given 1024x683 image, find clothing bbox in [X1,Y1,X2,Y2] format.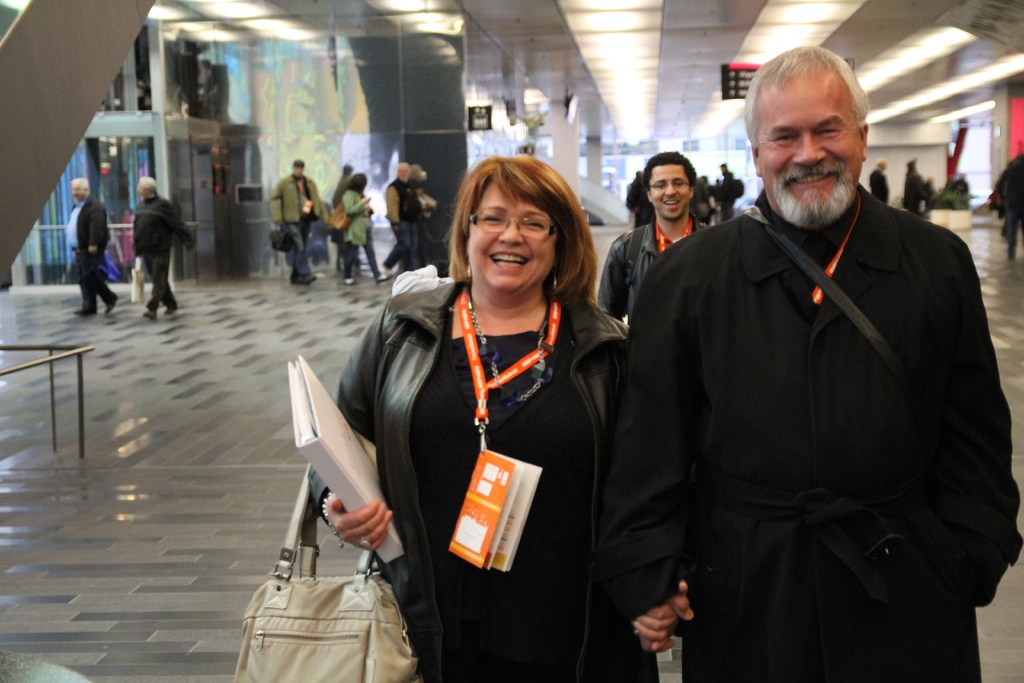
[641,160,1003,682].
